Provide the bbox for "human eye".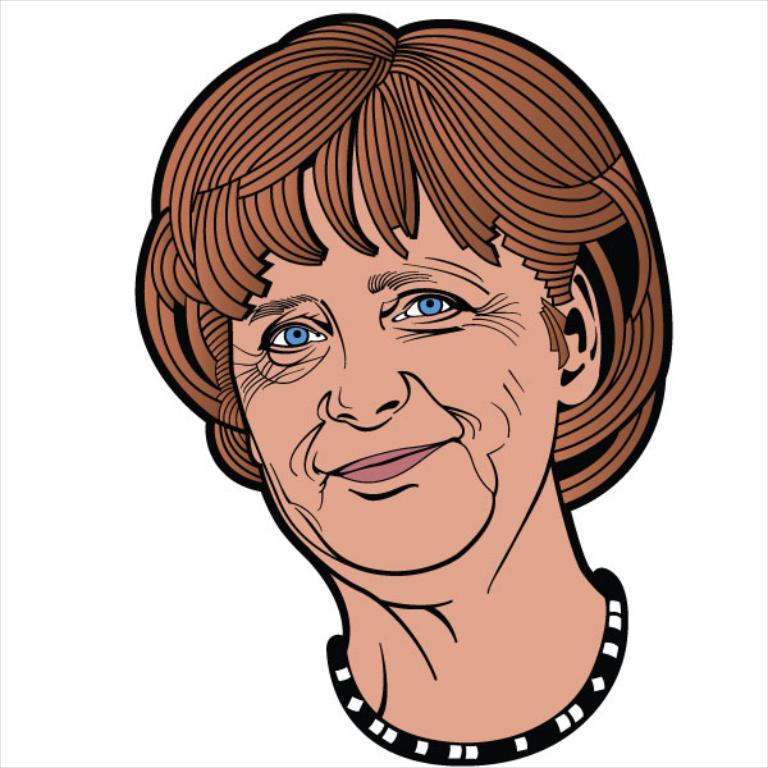
box(390, 291, 466, 323).
